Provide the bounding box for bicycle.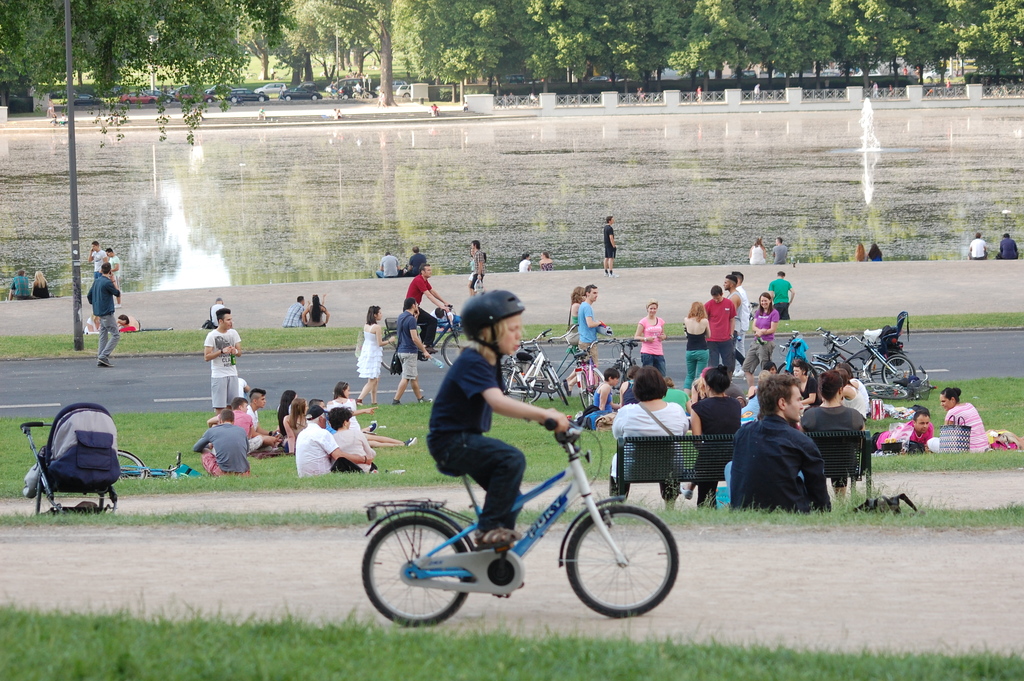
pyautogui.locateOnScreen(858, 379, 909, 404).
